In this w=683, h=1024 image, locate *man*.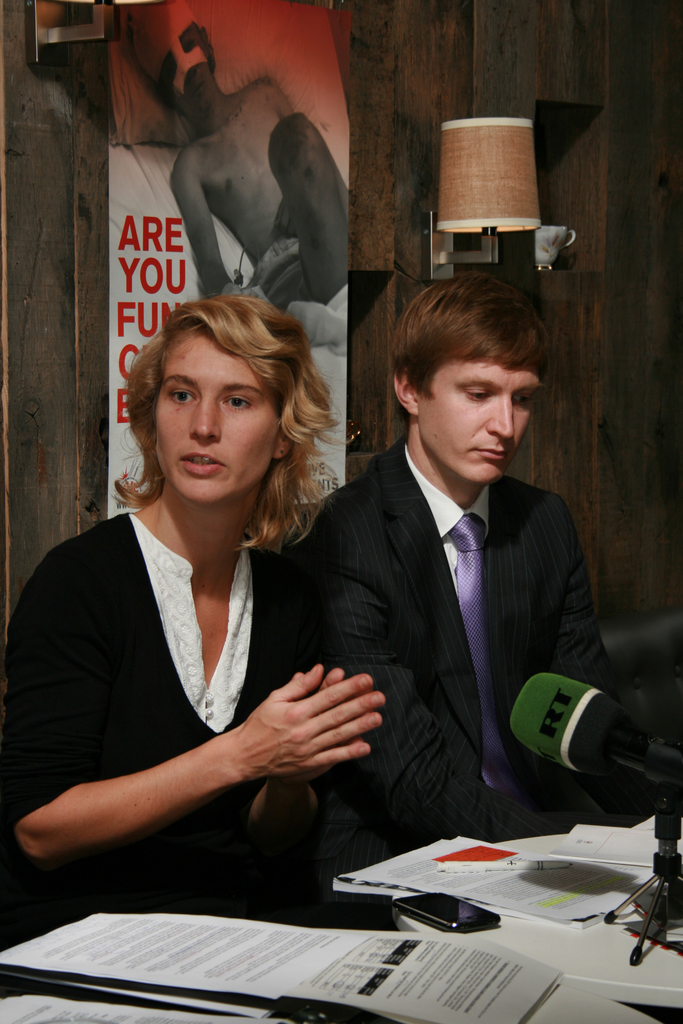
Bounding box: region(301, 304, 645, 892).
